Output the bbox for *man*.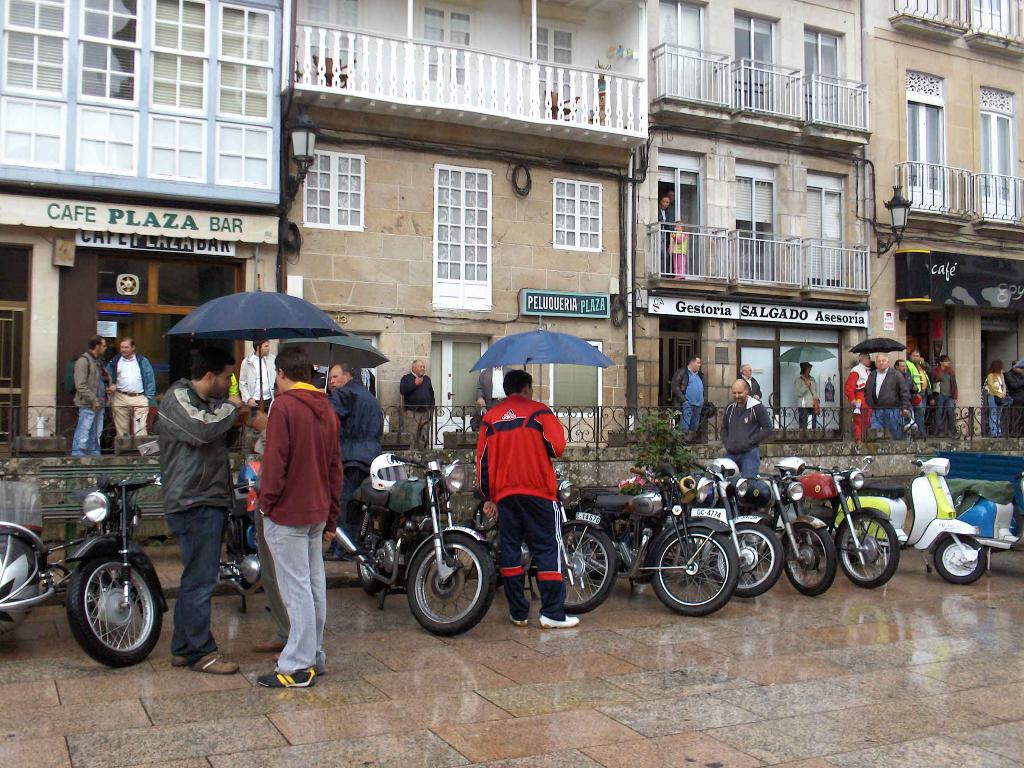
left=477, top=369, right=583, bottom=627.
